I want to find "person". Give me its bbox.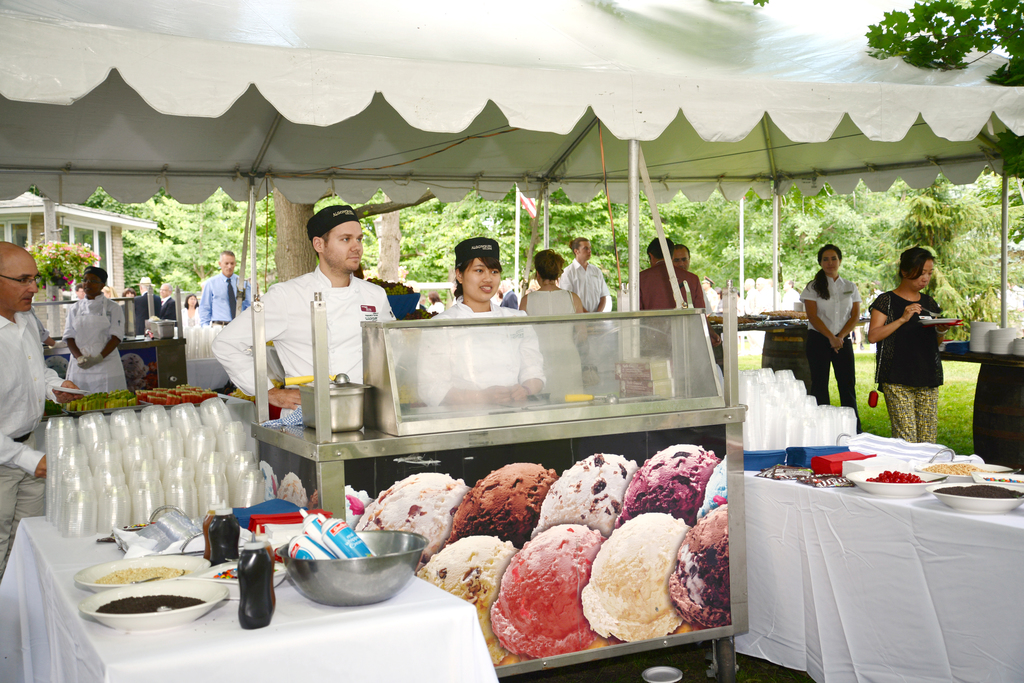
Rect(636, 234, 719, 358).
